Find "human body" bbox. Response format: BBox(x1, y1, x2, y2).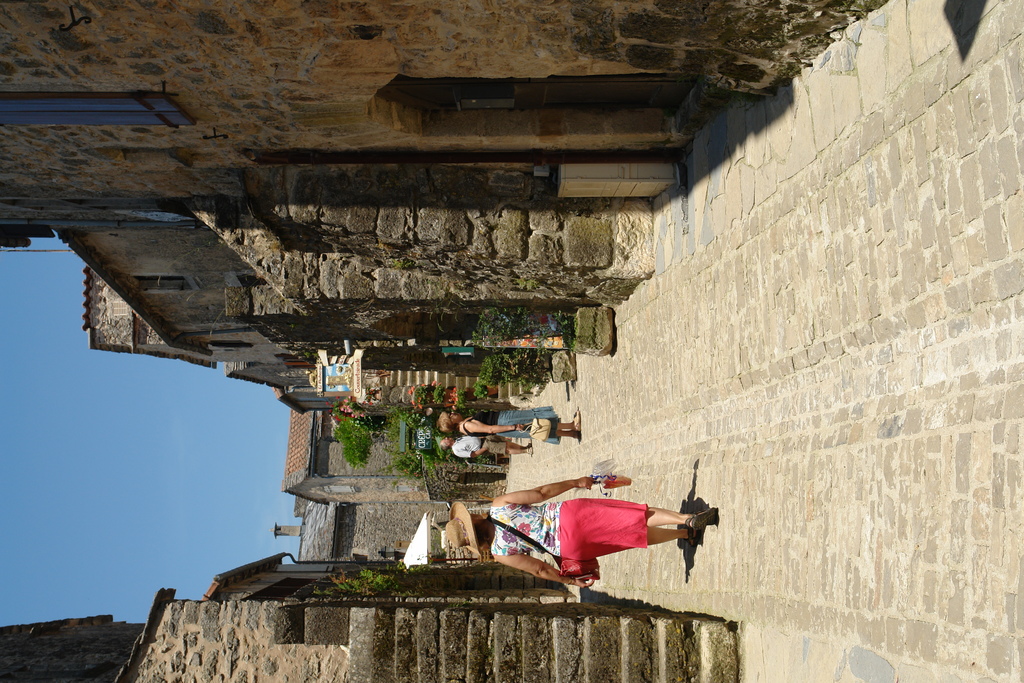
BBox(433, 397, 583, 448).
